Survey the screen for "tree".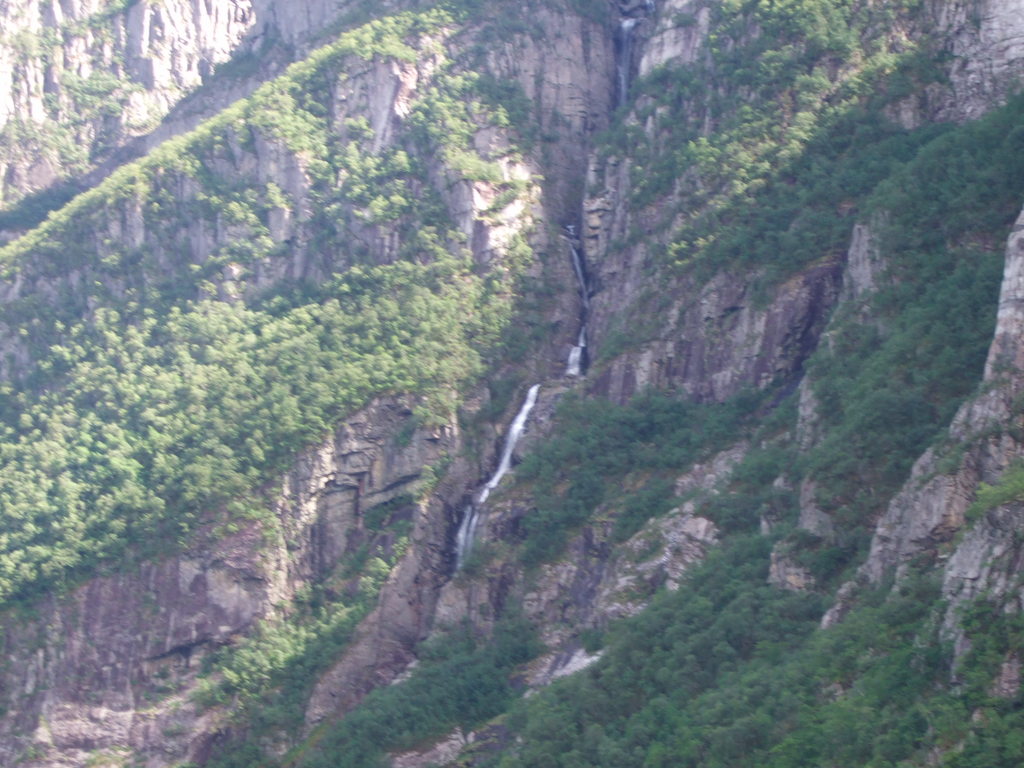
Survey found: region(906, 703, 931, 746).
